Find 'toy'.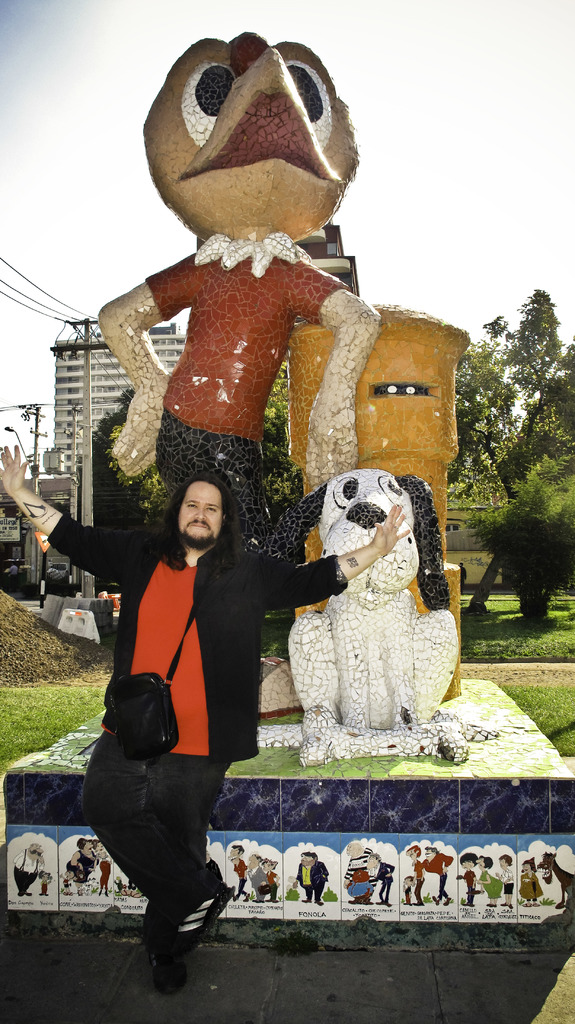
(528,854,574,902).
